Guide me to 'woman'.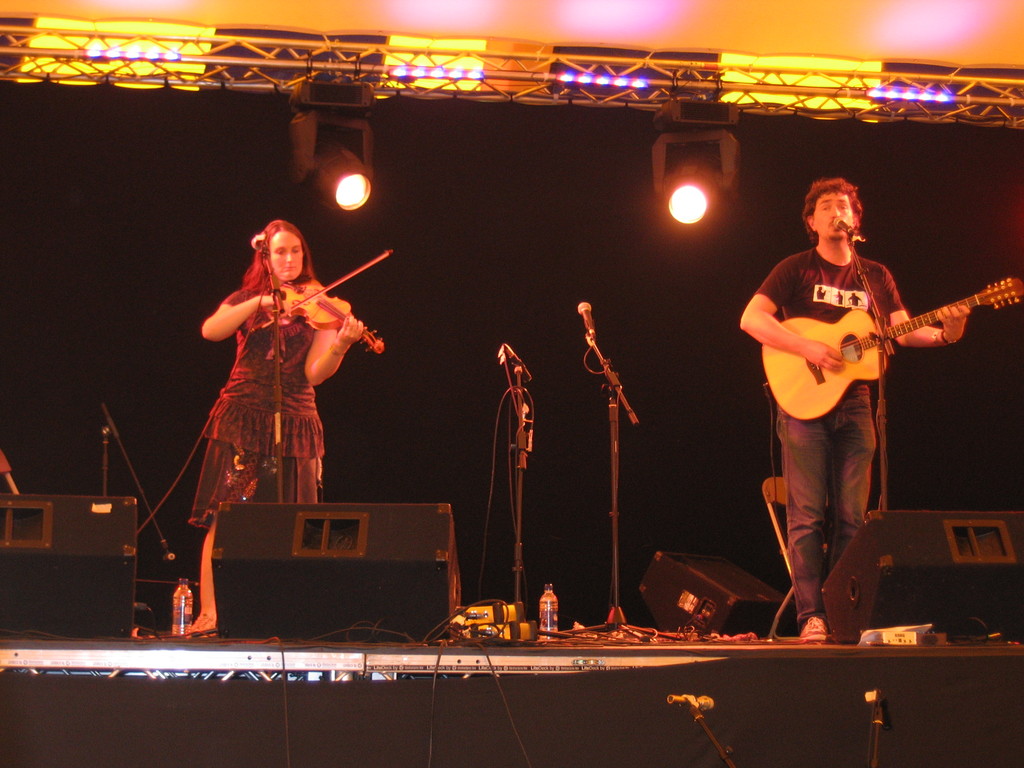
Guidance: <box>159,182,386,582</box>.
